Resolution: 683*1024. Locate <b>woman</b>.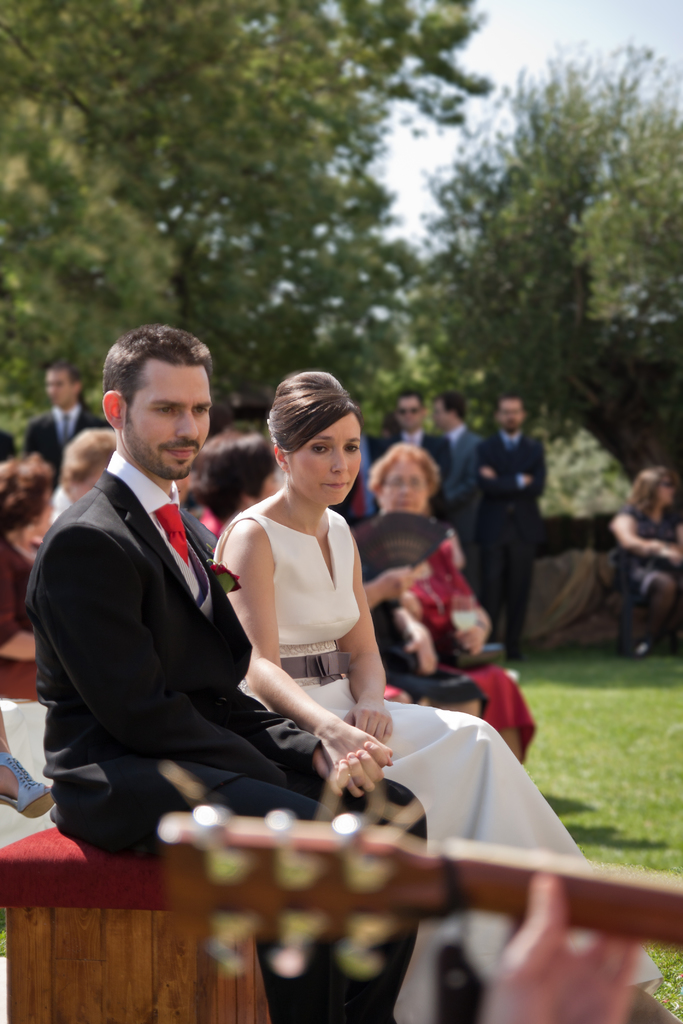
207:364:682:1023.
